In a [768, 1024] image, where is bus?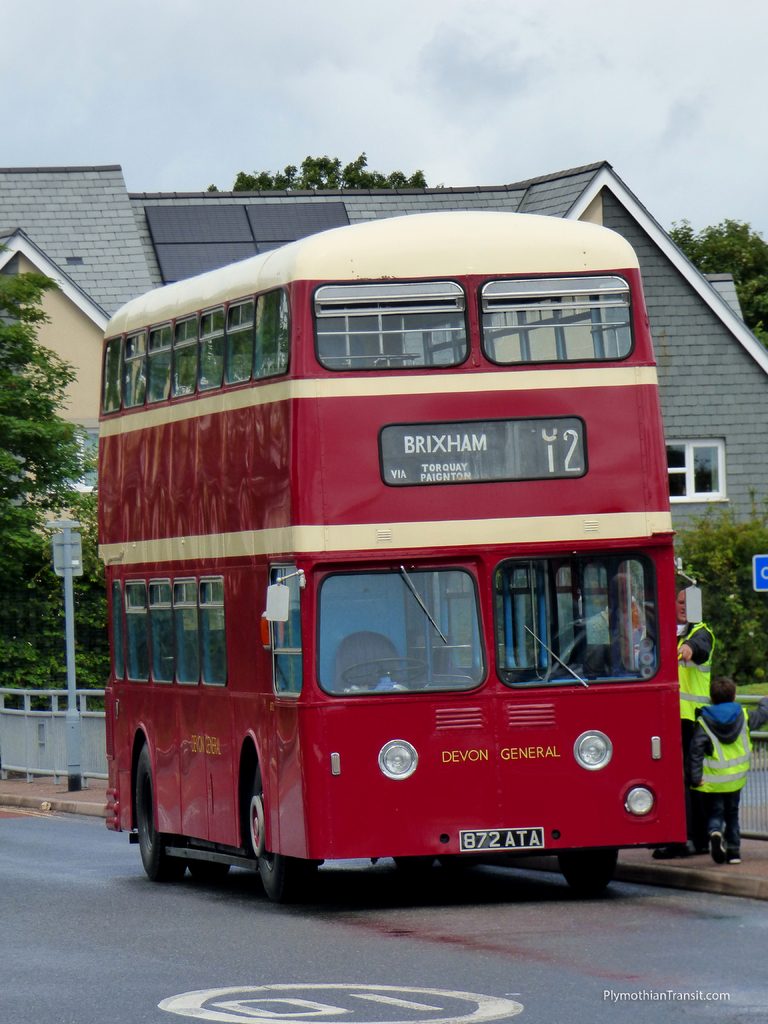
box=[95, 205, 688, 896].
